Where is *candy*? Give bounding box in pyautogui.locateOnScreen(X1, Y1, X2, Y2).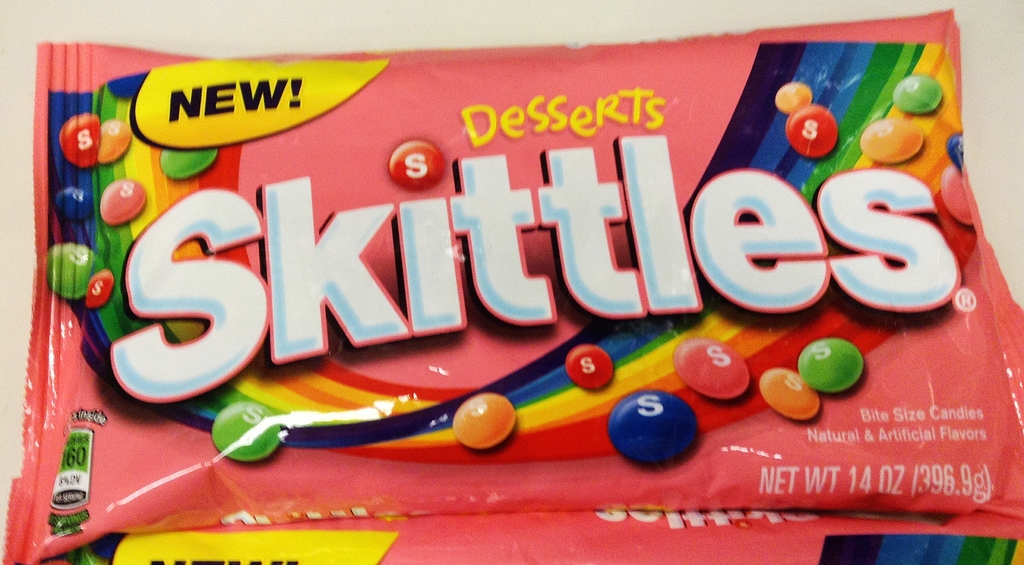
pyautogui.locateOnScreen(785, 100, 840, 156).
